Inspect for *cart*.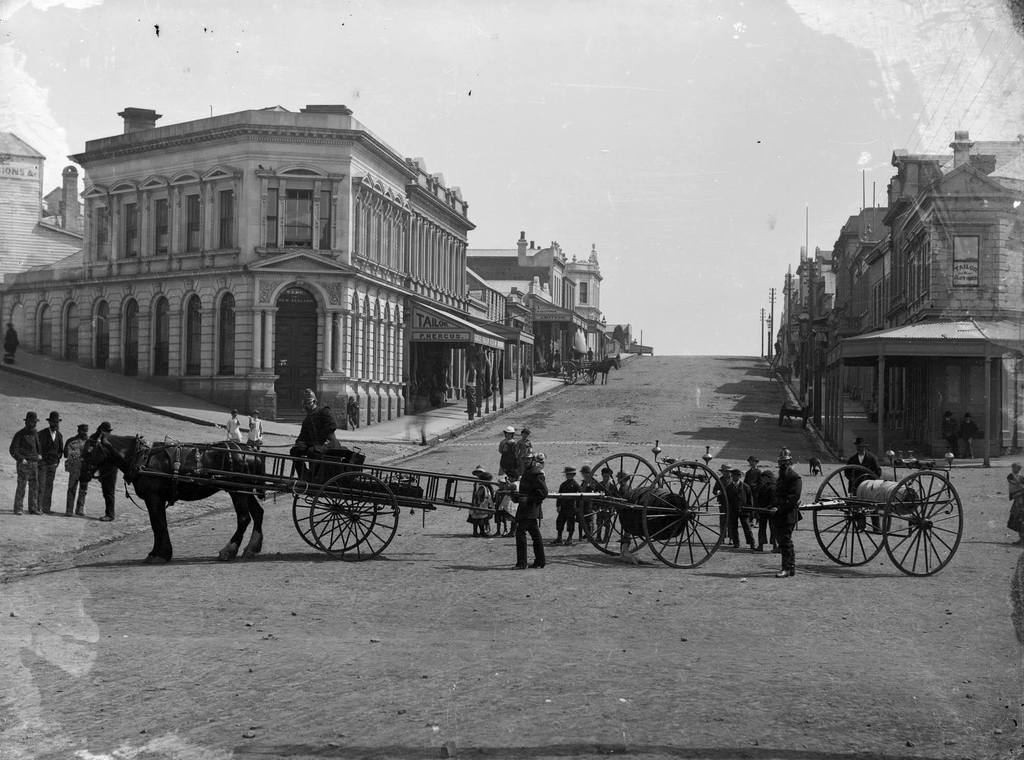
Inspection: <box>135,441,499,563</box>.
